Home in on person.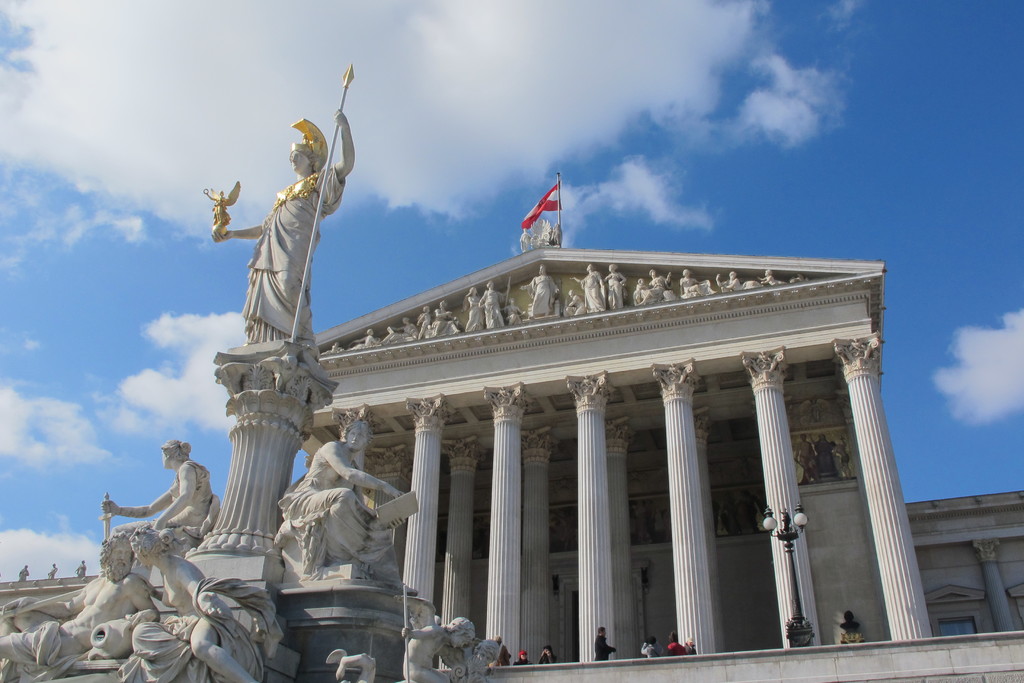
Homed in at BBox(834, 608, 863, 646).
